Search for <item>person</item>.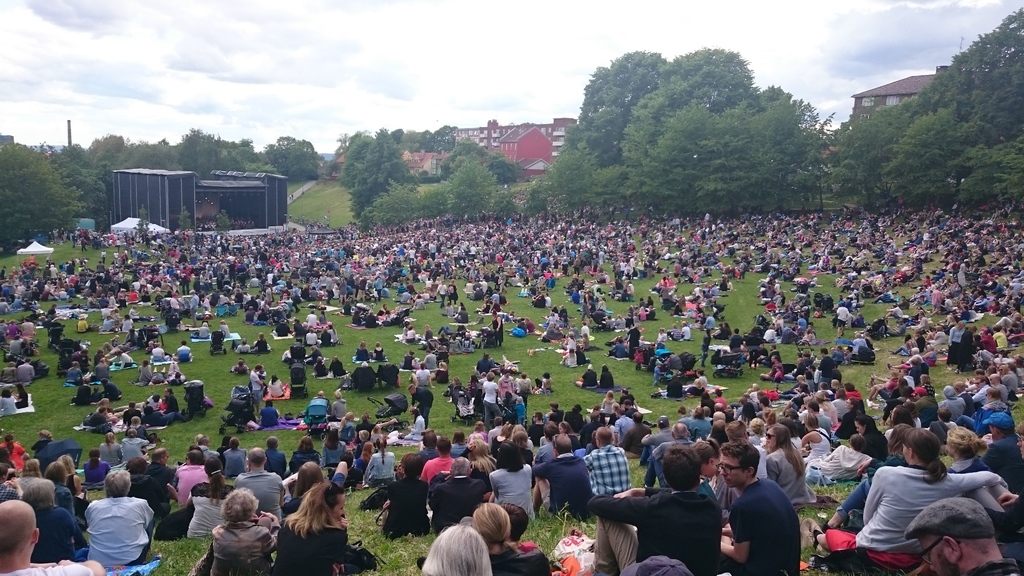
Found at bbox=[612, 335, 627, 356].
